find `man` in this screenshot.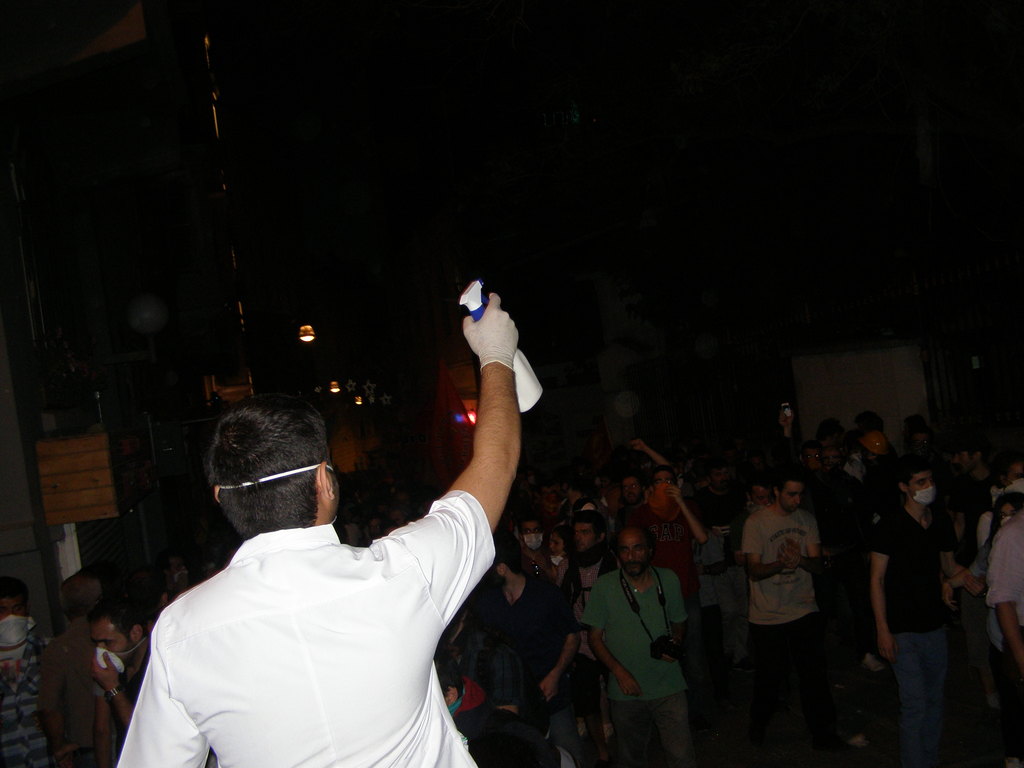
The bounding box for `man` is Rect(464, 524, 584, 716).
